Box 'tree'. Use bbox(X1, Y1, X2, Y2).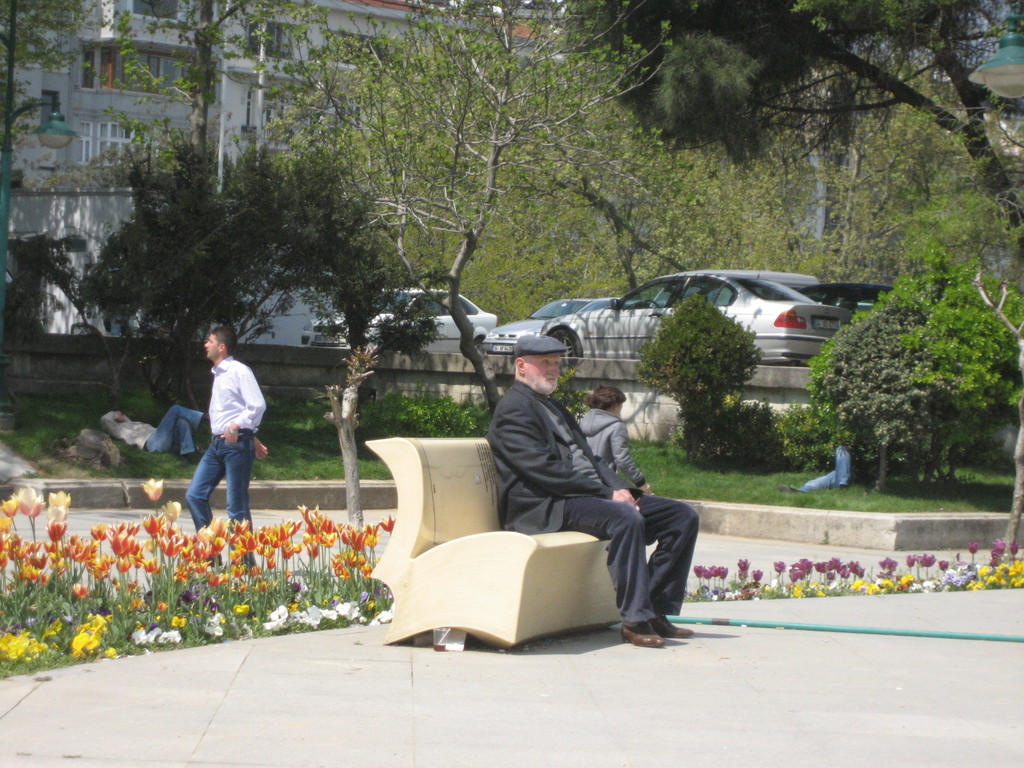
bbox(579, 0, 1023, 234).
